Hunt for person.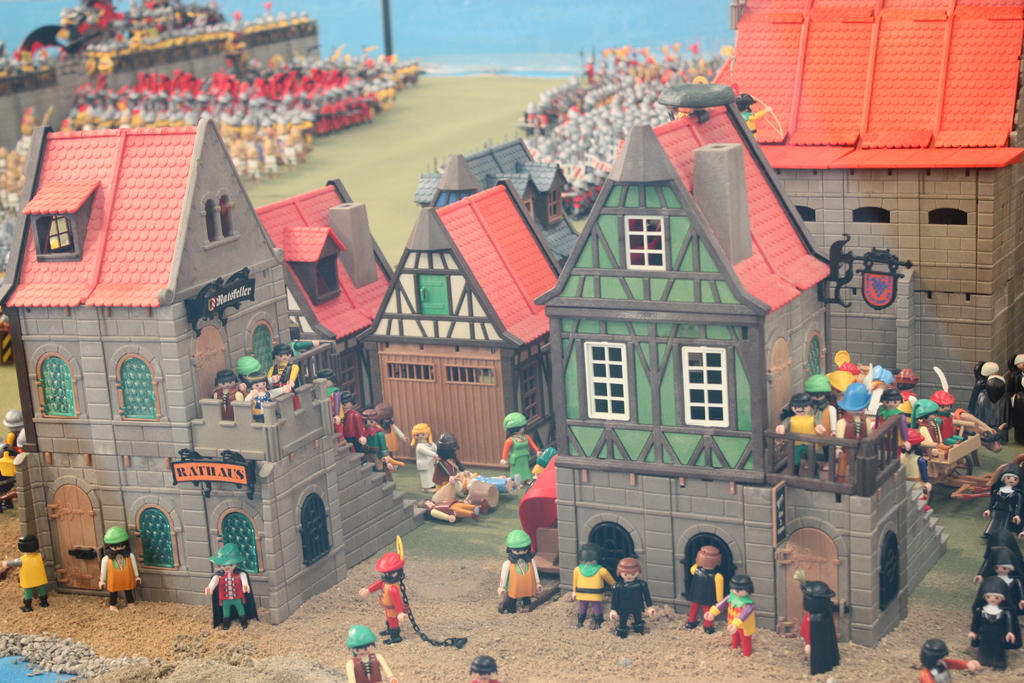
Hunted down at (467, 651, 505, 682).
